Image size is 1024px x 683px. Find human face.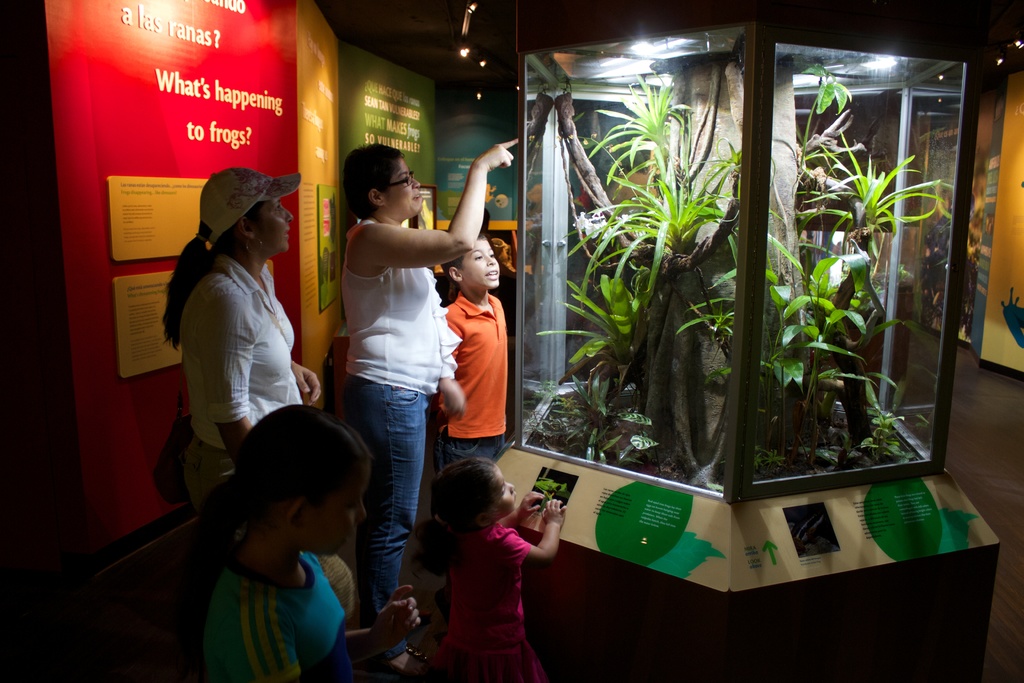
<region>489, 465, 516, 516</region>.
